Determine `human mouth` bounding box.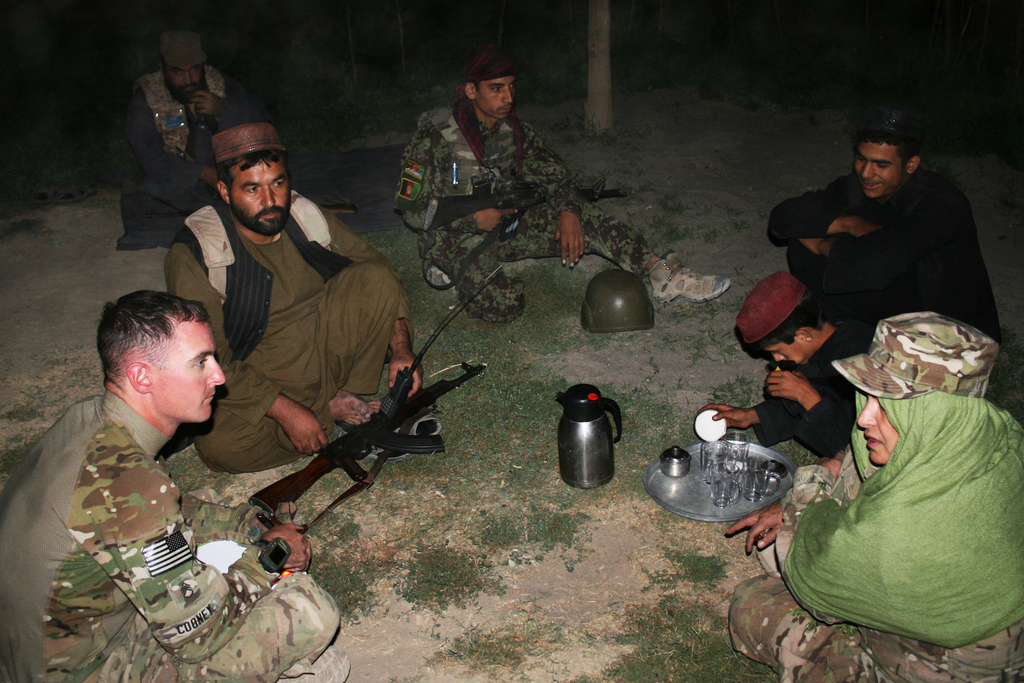
Determined: [left=495, top=106, right=513, bottom=117].
